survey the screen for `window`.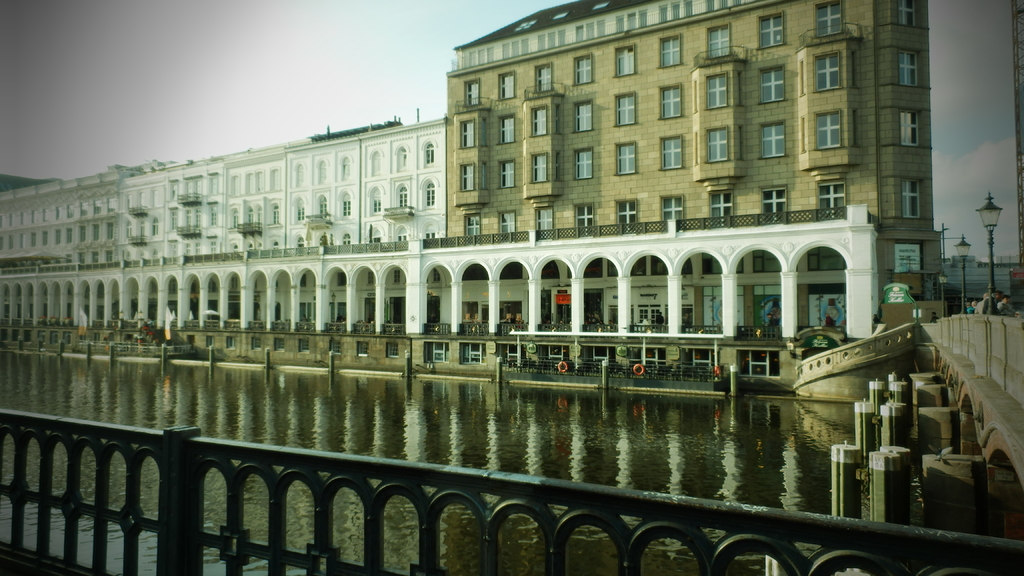
Survey found: <region>339, 188, 351, 219</region>.
